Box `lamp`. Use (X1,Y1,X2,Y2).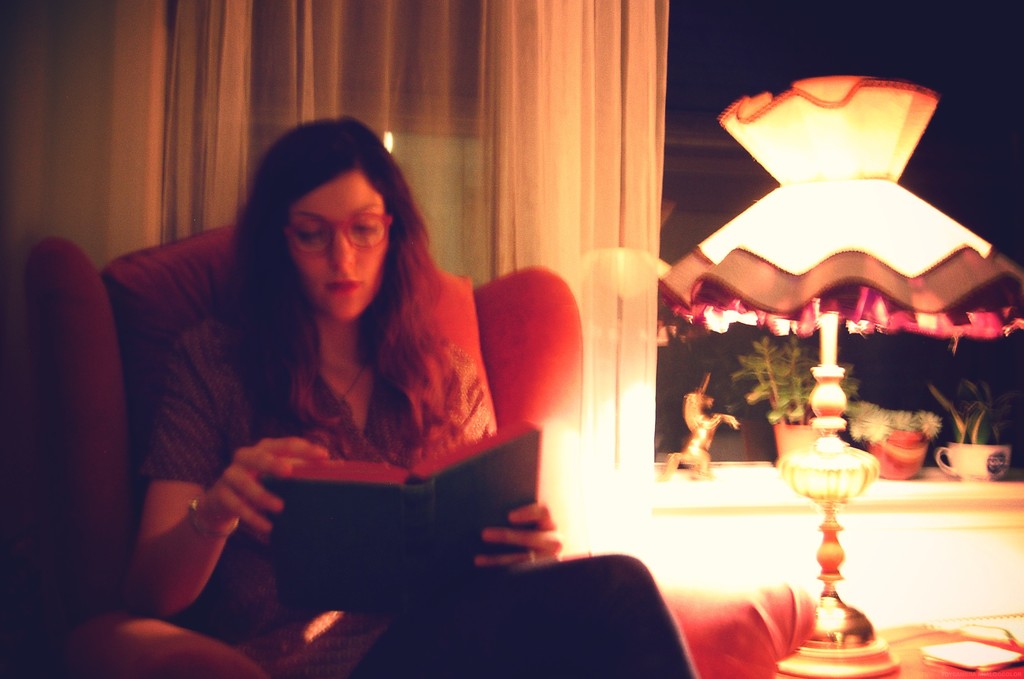
(648,76,1023,678).
